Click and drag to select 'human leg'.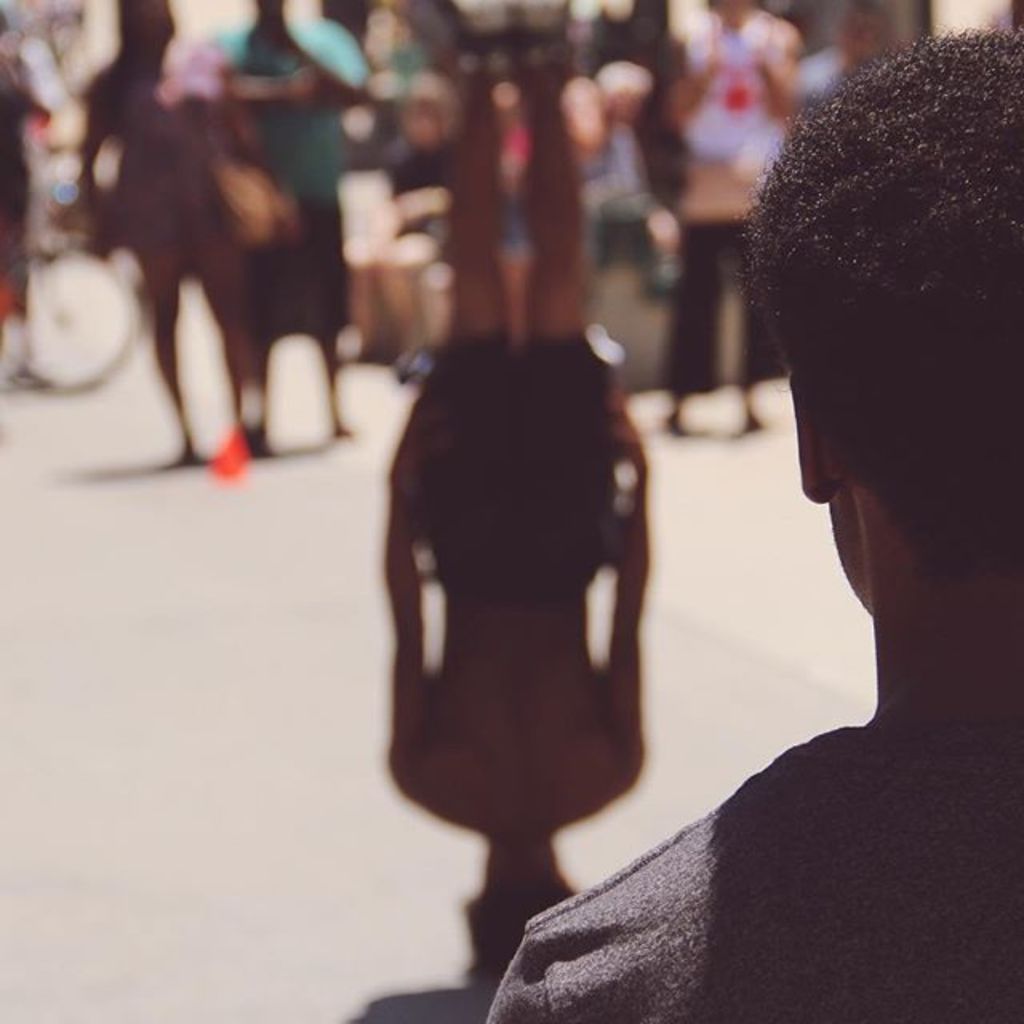
Selection: {"left": 208, "top": 264, "right": 242, "bottom": 446}.
